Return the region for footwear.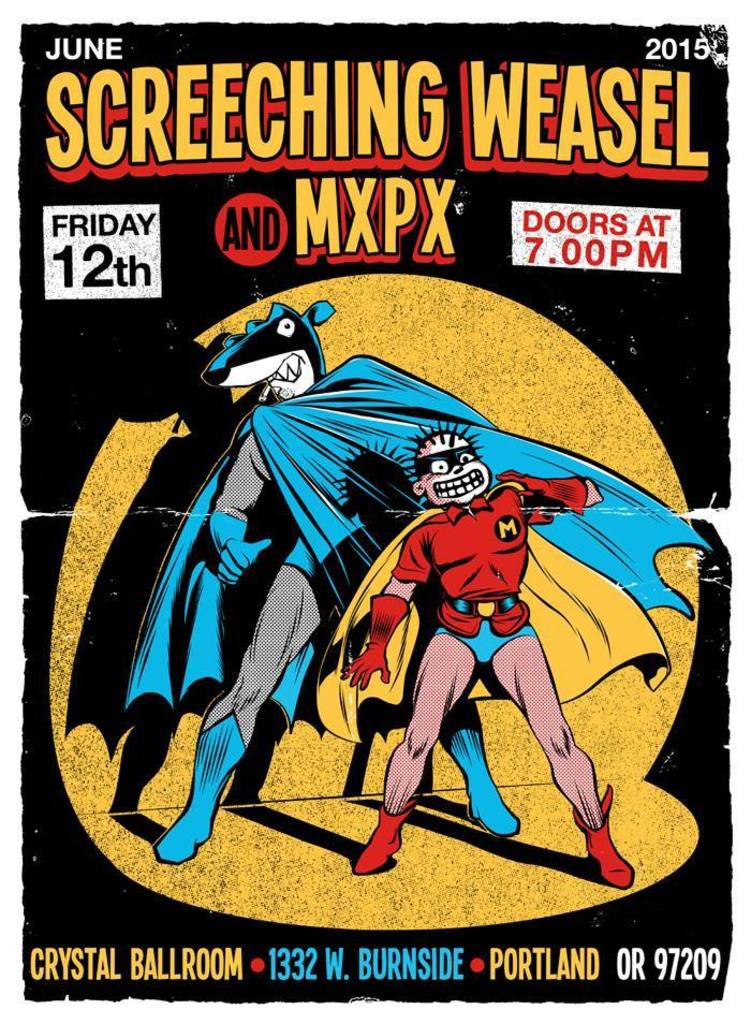
[565, 789, 634, 889].
